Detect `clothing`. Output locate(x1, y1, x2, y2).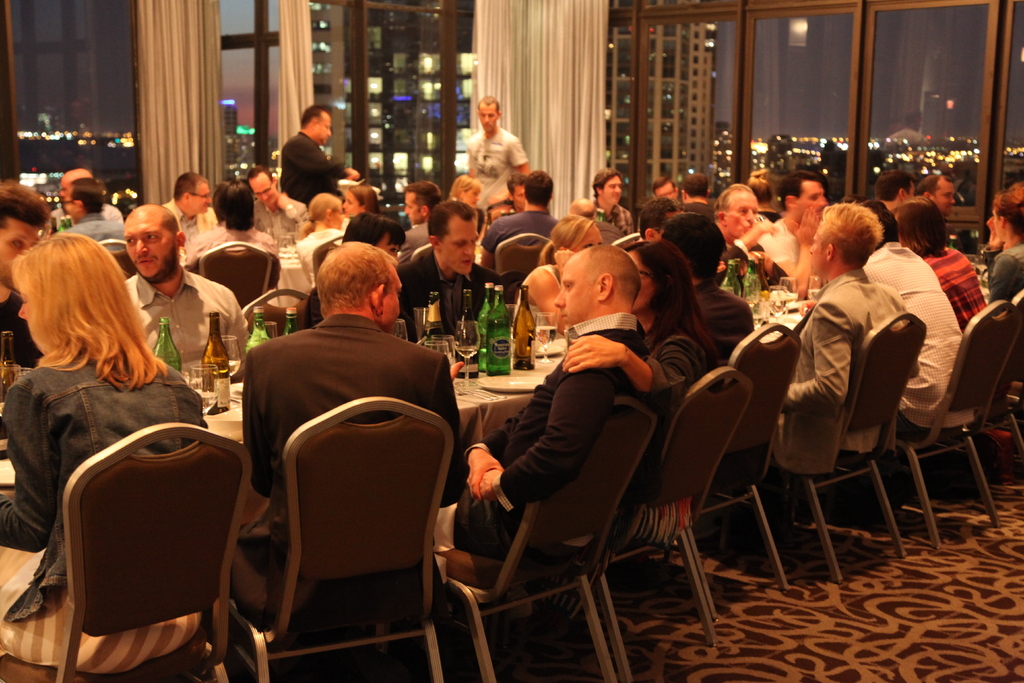
locate(860, 233, 982, 429).
